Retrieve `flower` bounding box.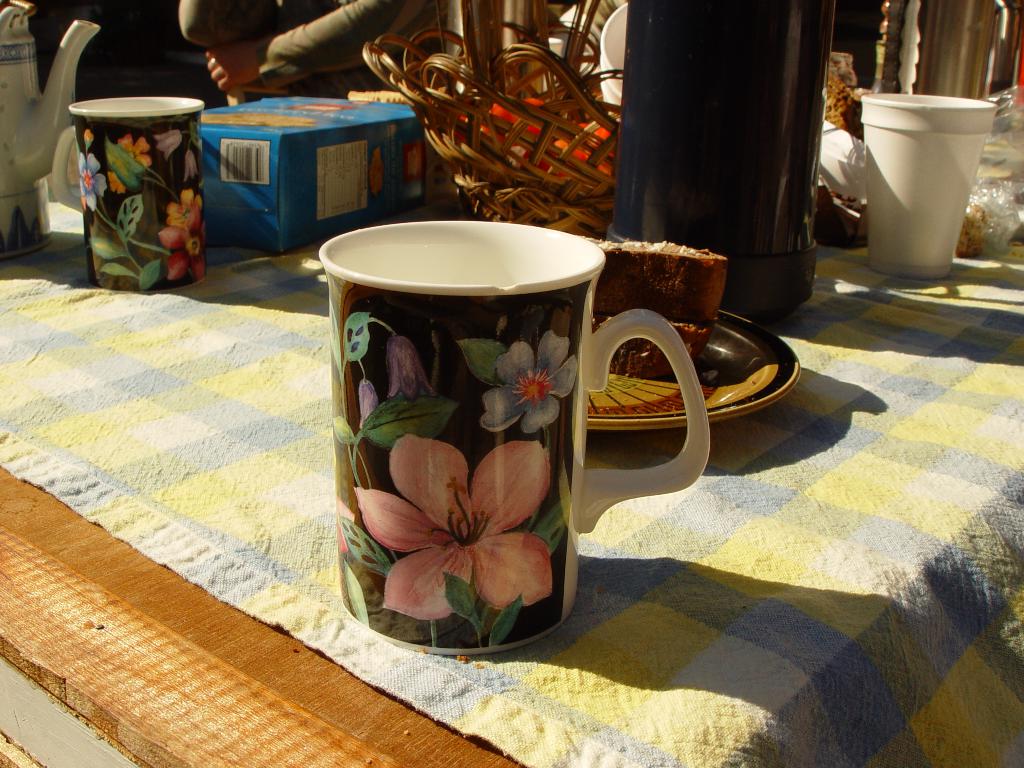
Bounding box: [x1=355, y1=376, x2=380, y2=427].
